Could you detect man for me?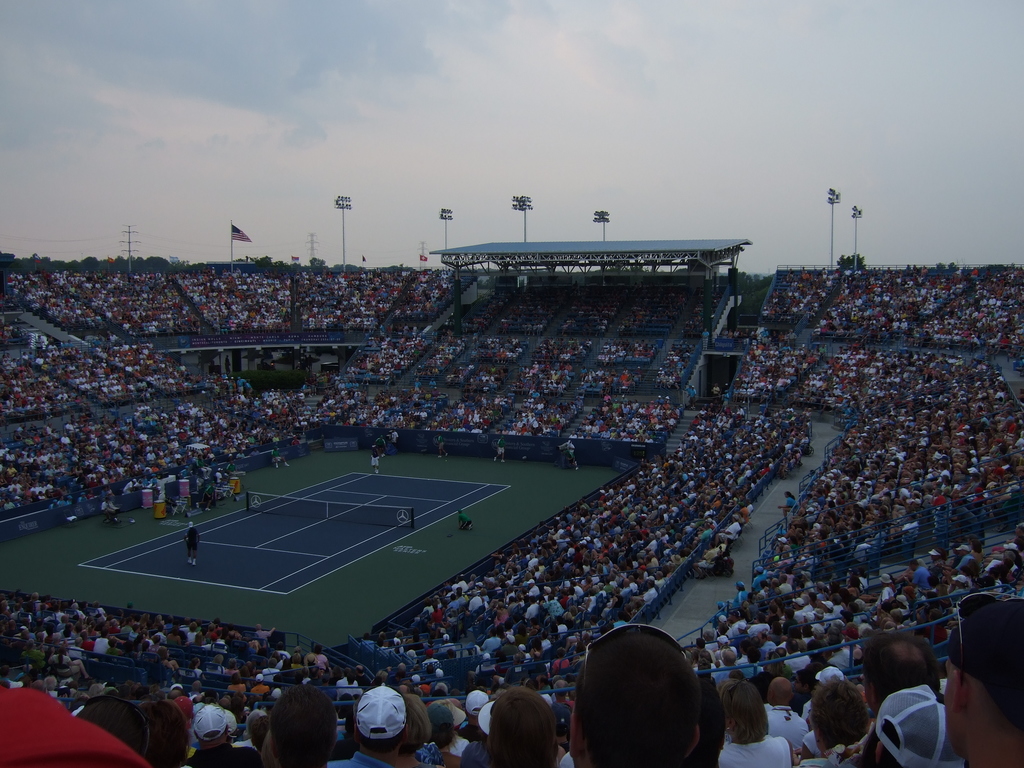
Detection result: <box>456,510,475,532</box>.
